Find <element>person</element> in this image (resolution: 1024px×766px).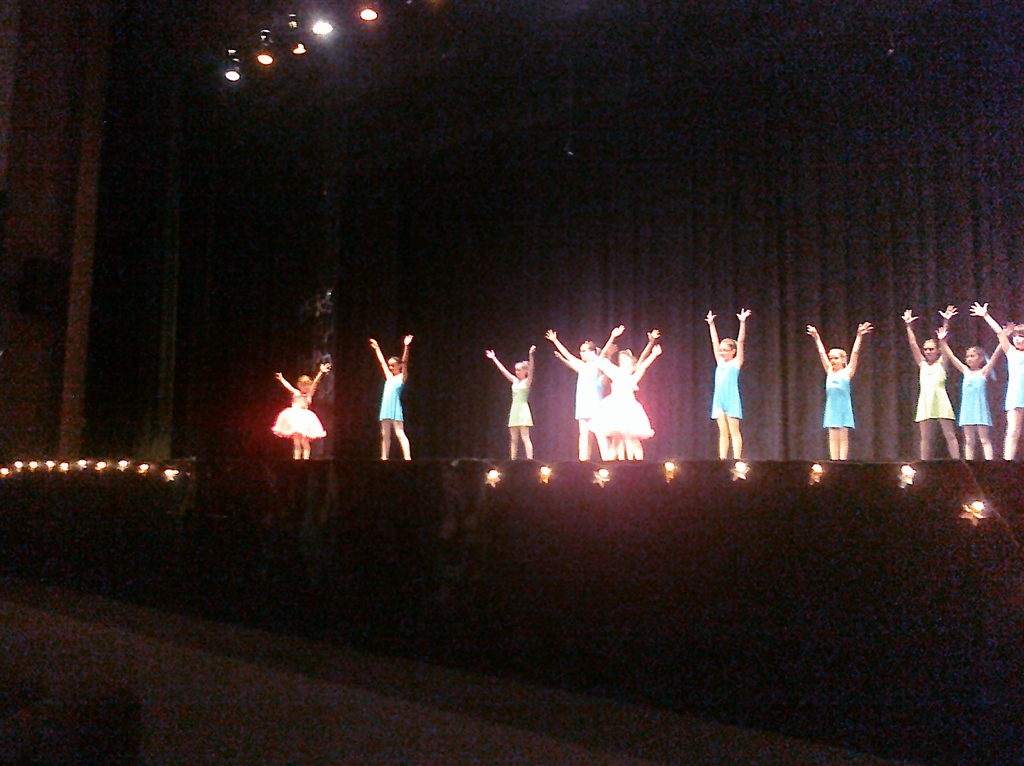
l=490, t=347, r=543, b=457.
